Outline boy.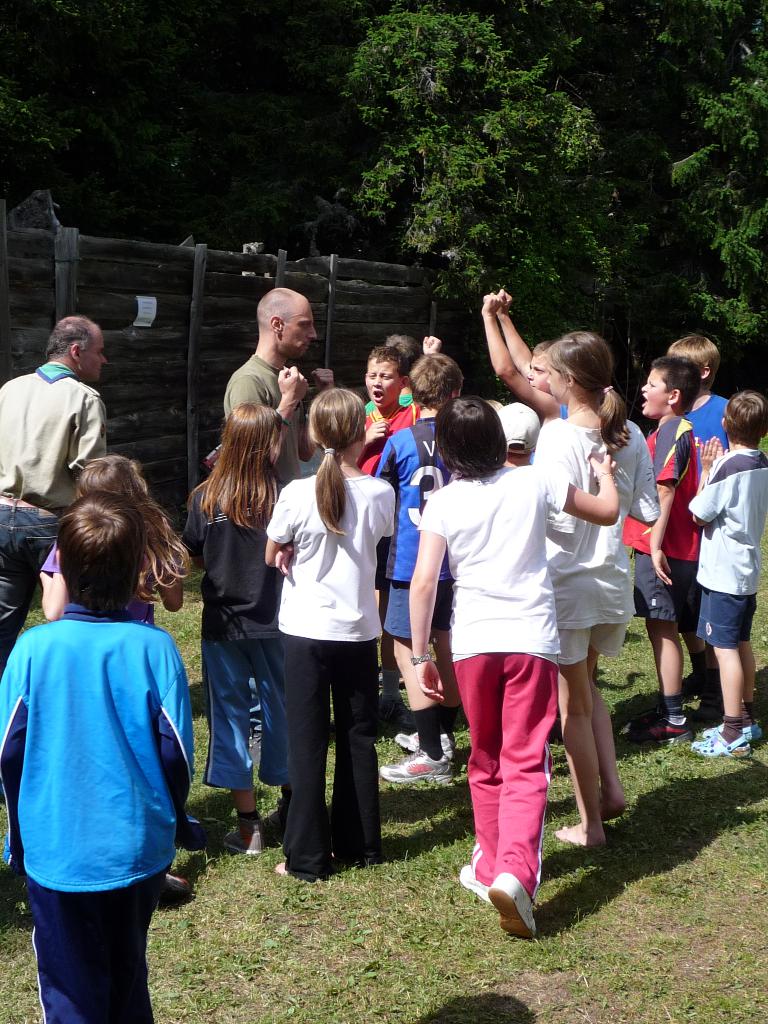
Outline: [375, 361, 507, 788].
